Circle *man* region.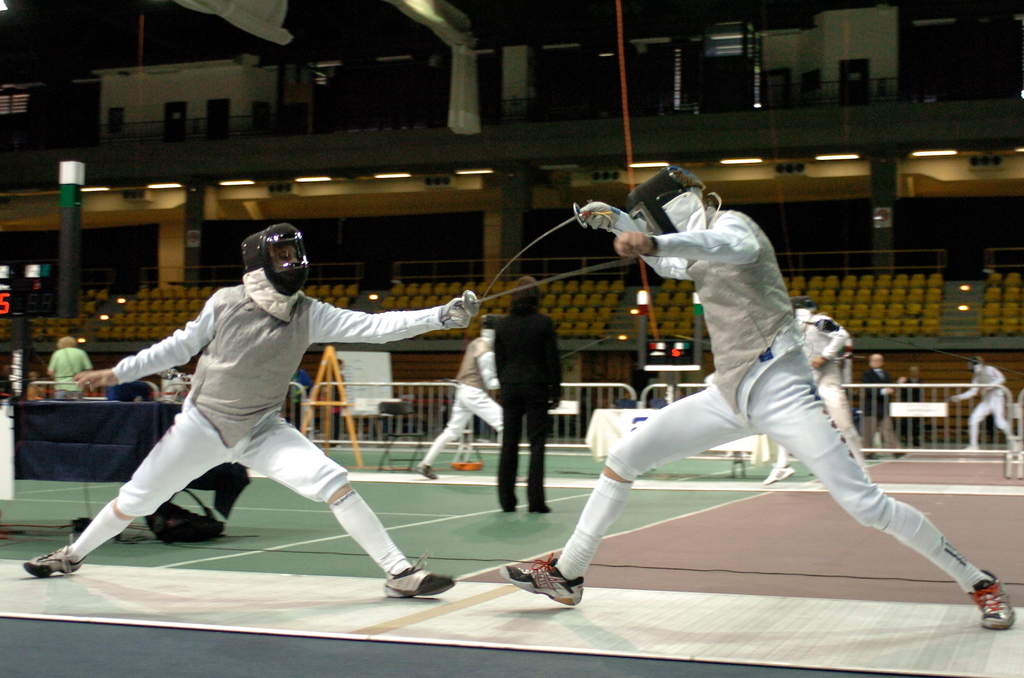
Region: pyautogui.locateOnScreen(493, 276, 559, 519).
